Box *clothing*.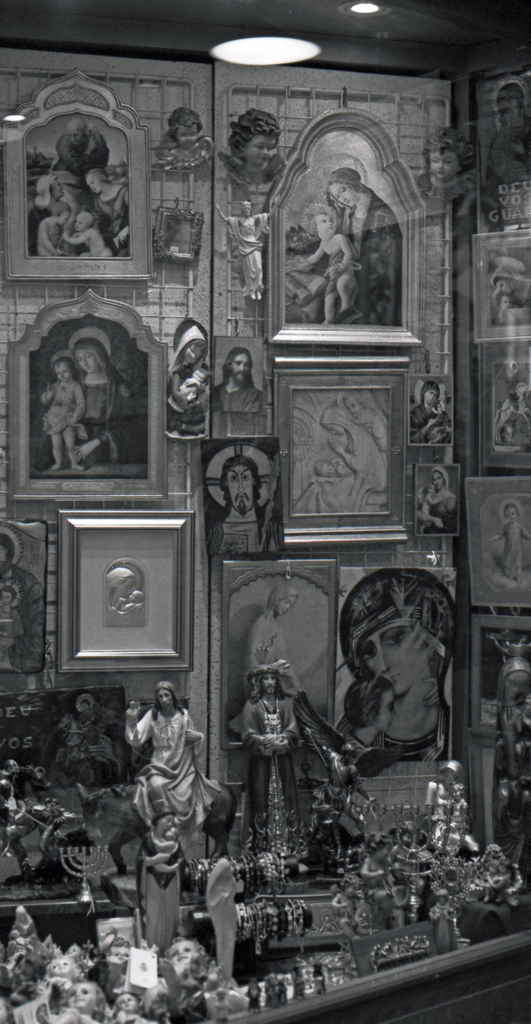
bbox=(229, 209, 274, 300).
